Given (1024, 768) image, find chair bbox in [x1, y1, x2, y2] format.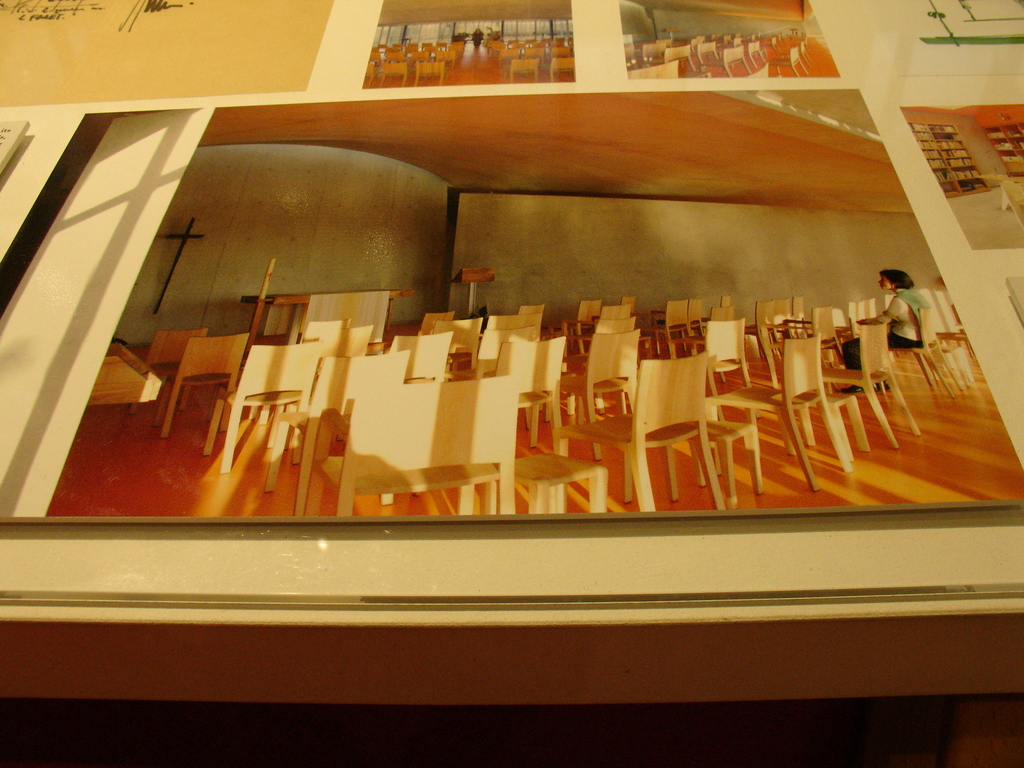
[920, 285, 977, 373].
